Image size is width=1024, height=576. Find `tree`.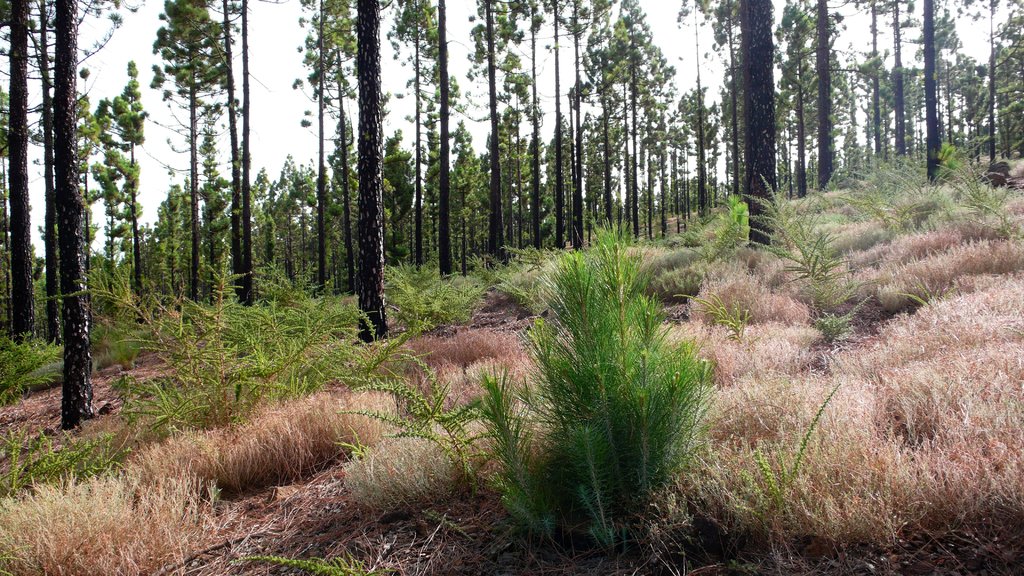
left=0, top=0, right=47, bottom=344.
